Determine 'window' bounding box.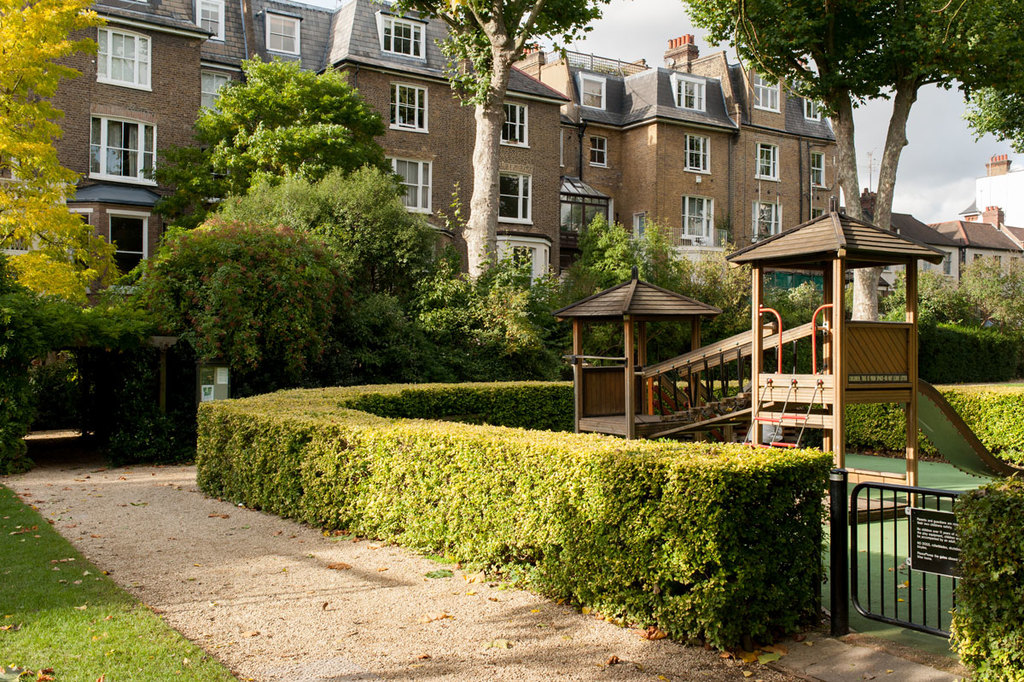
Determined: 387:155:426:209.
